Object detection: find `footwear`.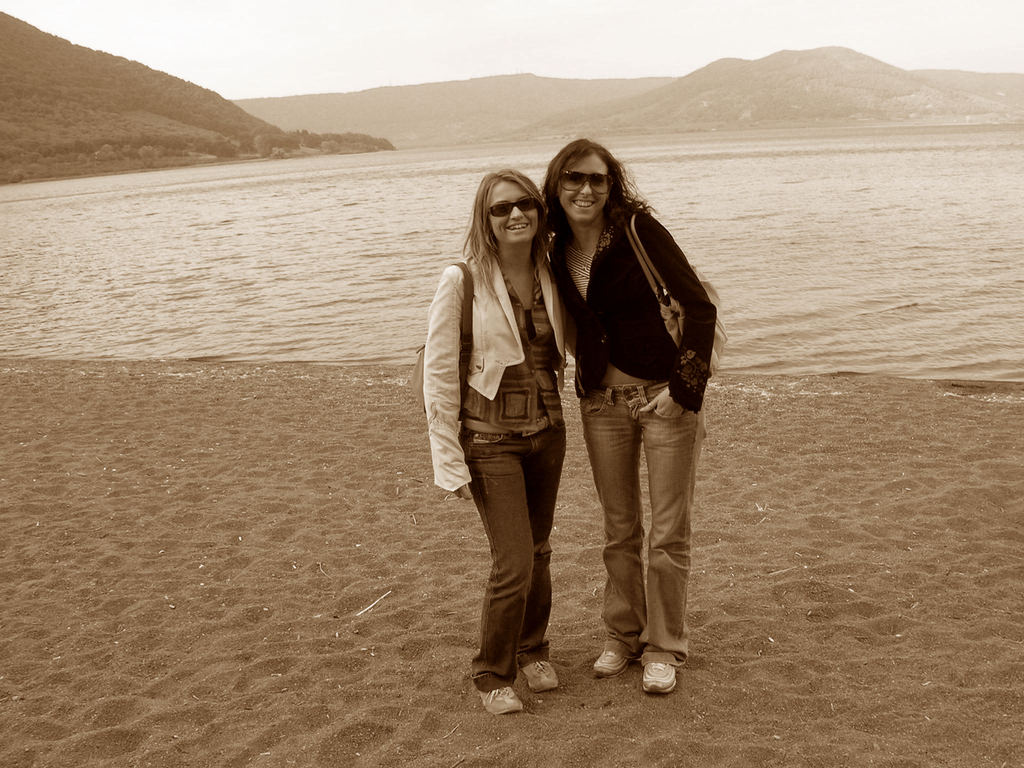
bbox=(642, 654, 676, 694).
